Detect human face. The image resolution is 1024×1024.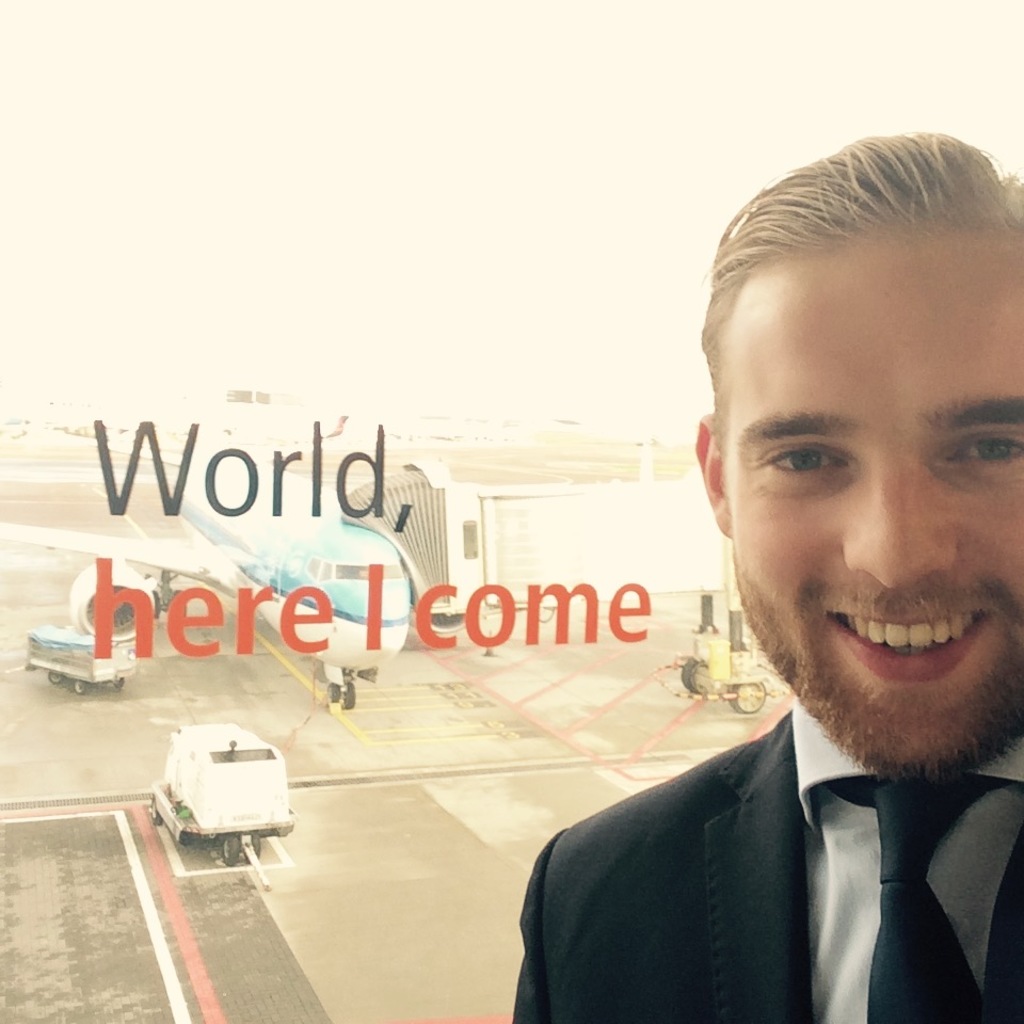
select_region(729, 234, 1023, 788).
